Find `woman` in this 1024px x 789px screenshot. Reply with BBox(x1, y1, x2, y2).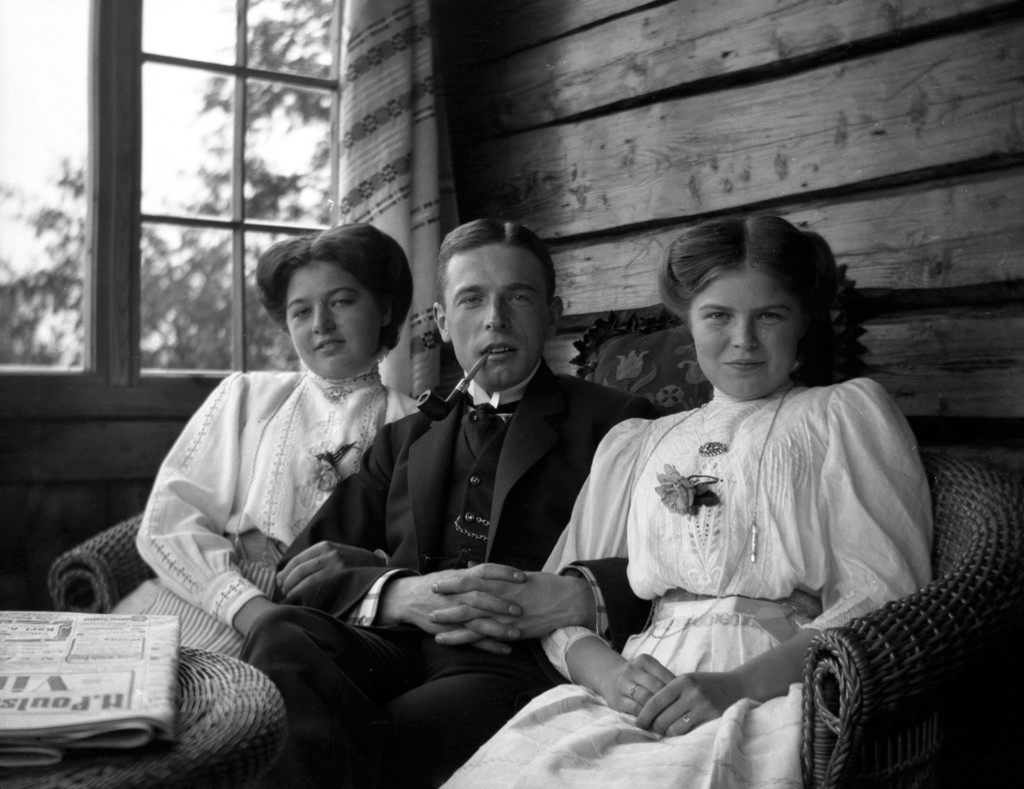
BBox(467, 206, 898, 785).
